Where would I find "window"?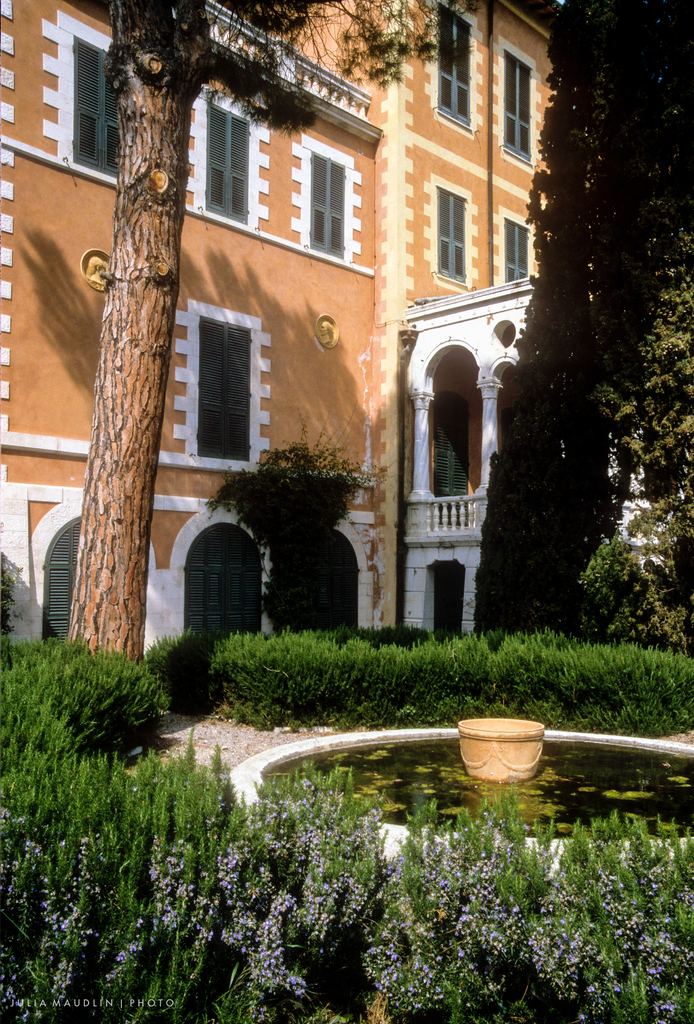
At [x1=204, y1=99, x2=265, y2=225].
